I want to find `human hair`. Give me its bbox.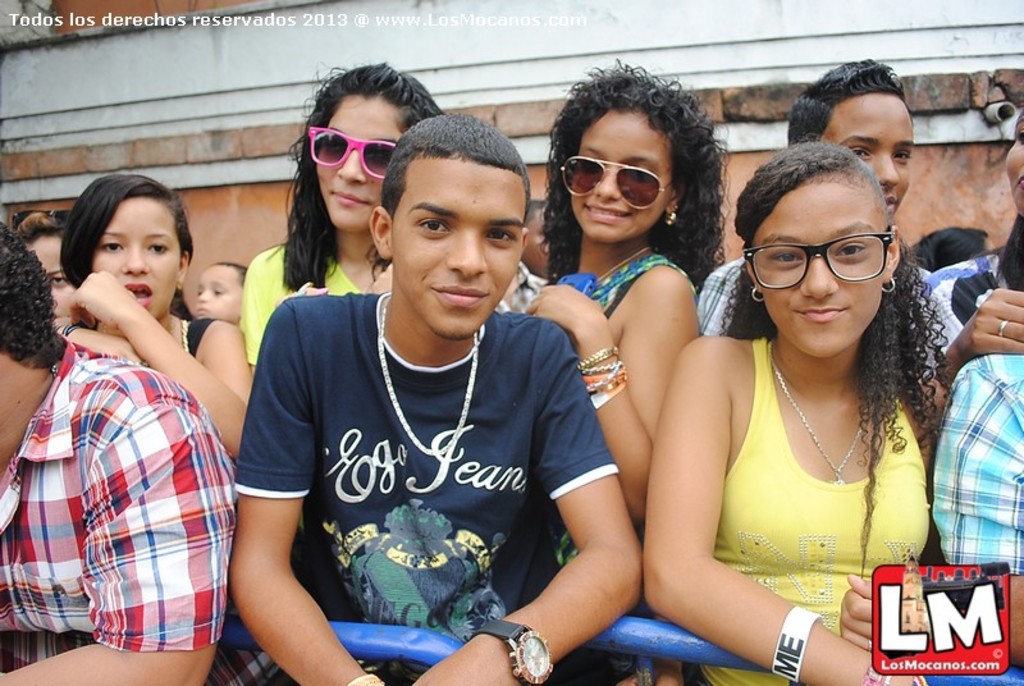
x1=713 y1=138 x2=950 y2=585.
